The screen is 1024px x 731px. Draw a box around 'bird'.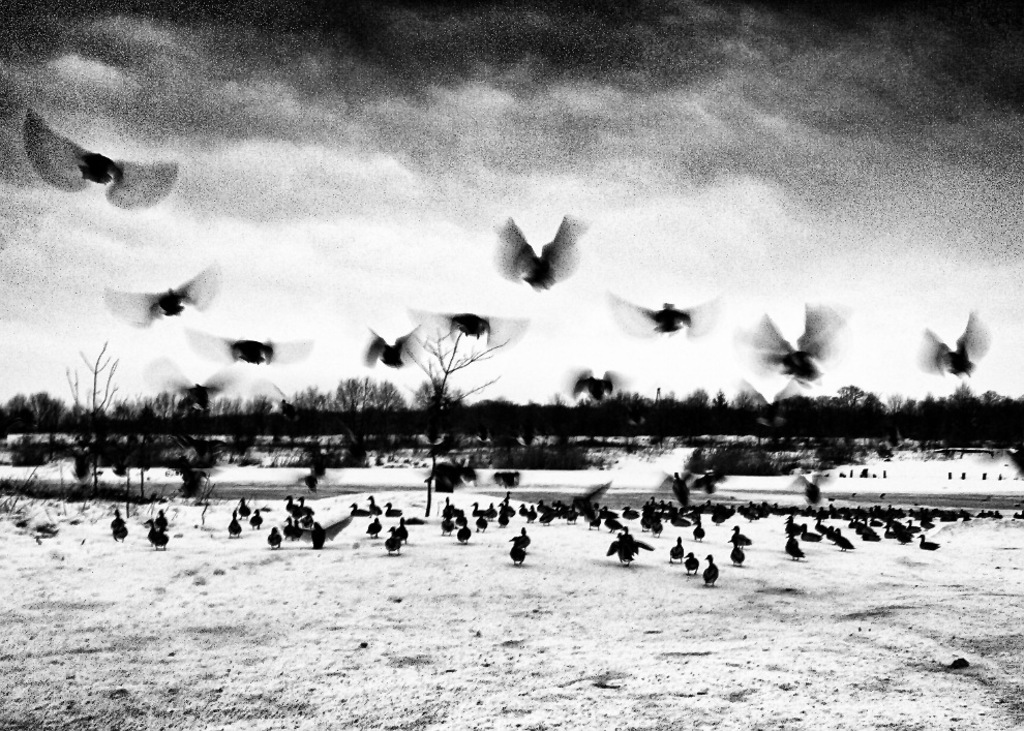
(left=225, top=508, right=242, bottom=538).
